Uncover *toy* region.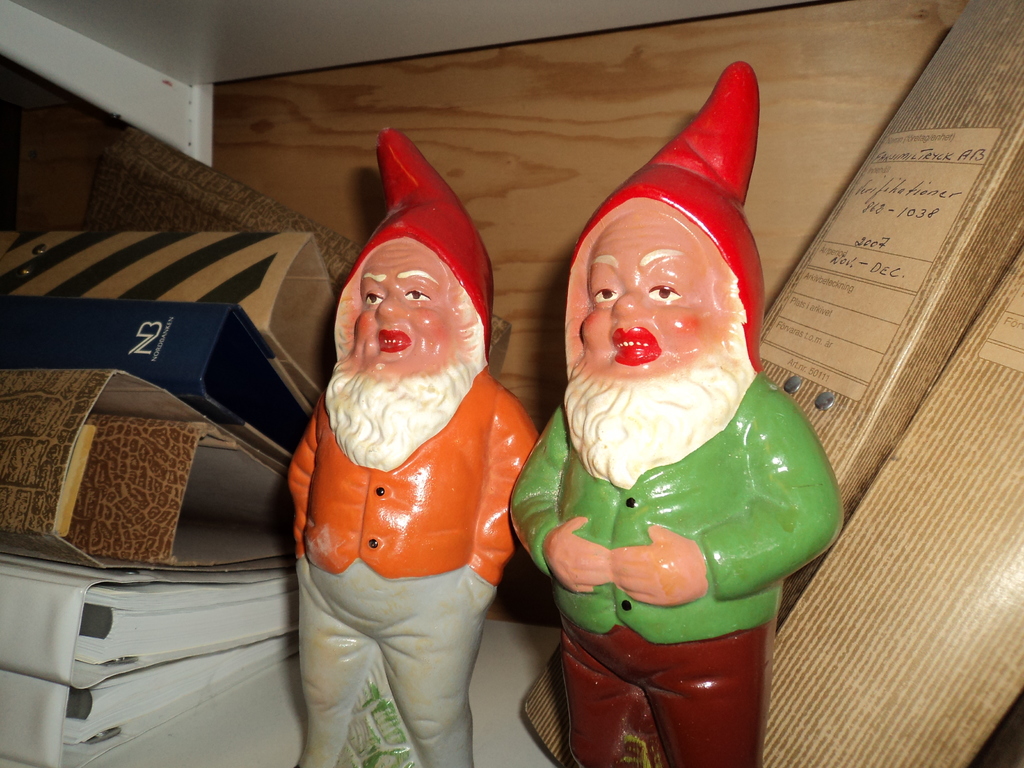
Uncovered: Rect(490, 70, 843, 764).
